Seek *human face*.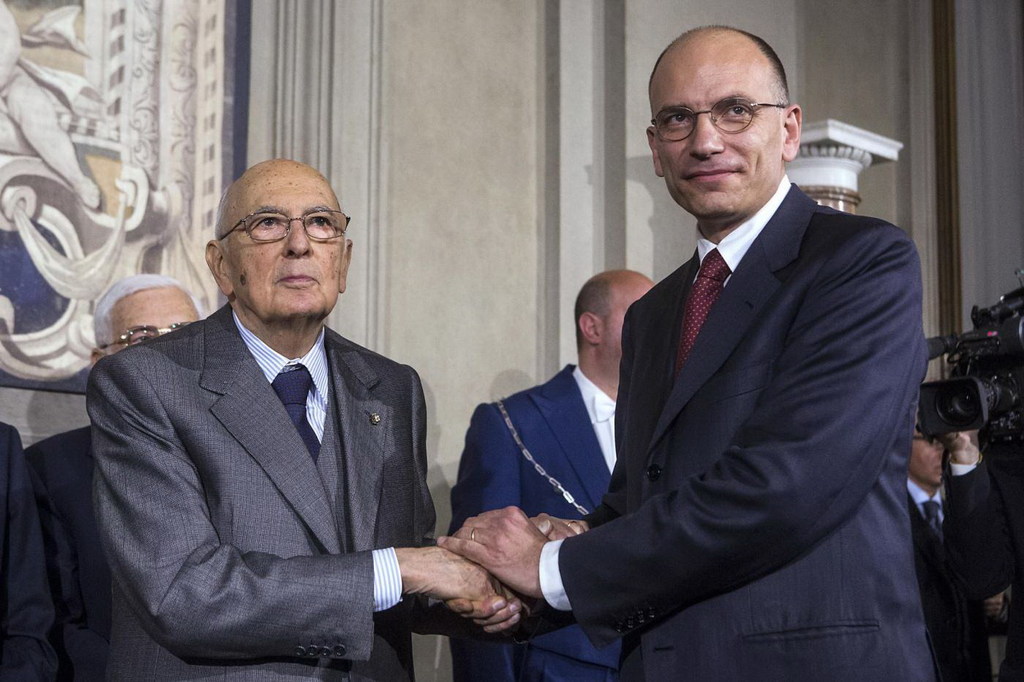
(235, 171, 337, 317).
